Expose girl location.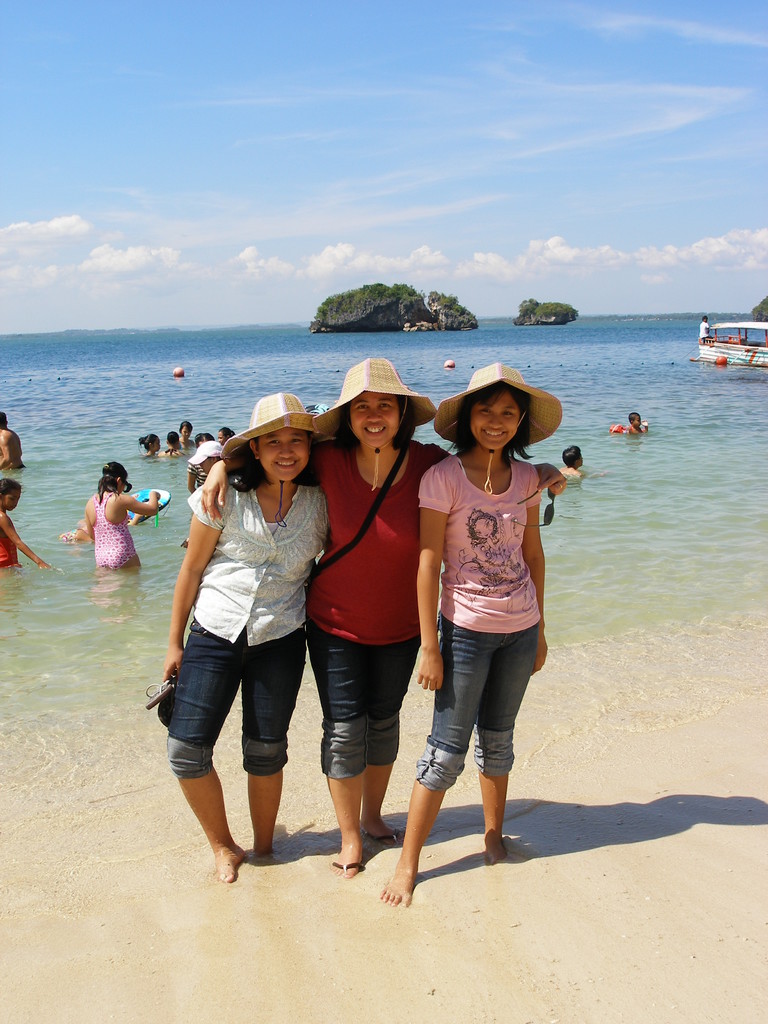
Exposed at 200:360:567:870.
